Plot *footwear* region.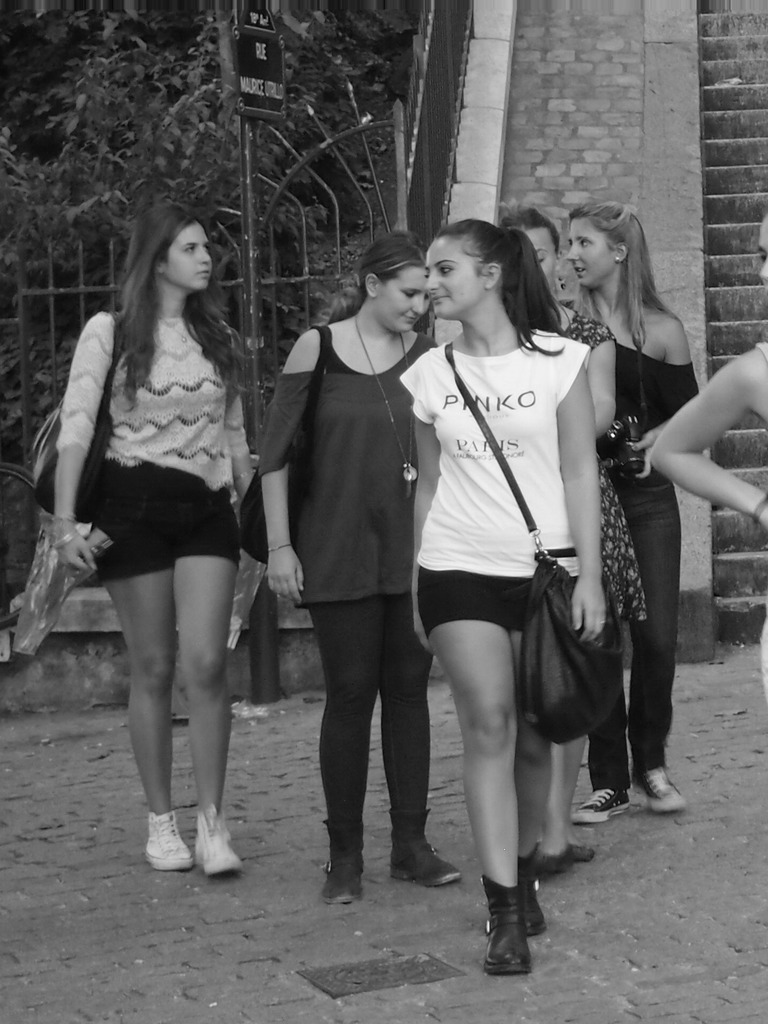
Plotted at pyautogui.locateOnScreen(390, 810, 458, 888).
